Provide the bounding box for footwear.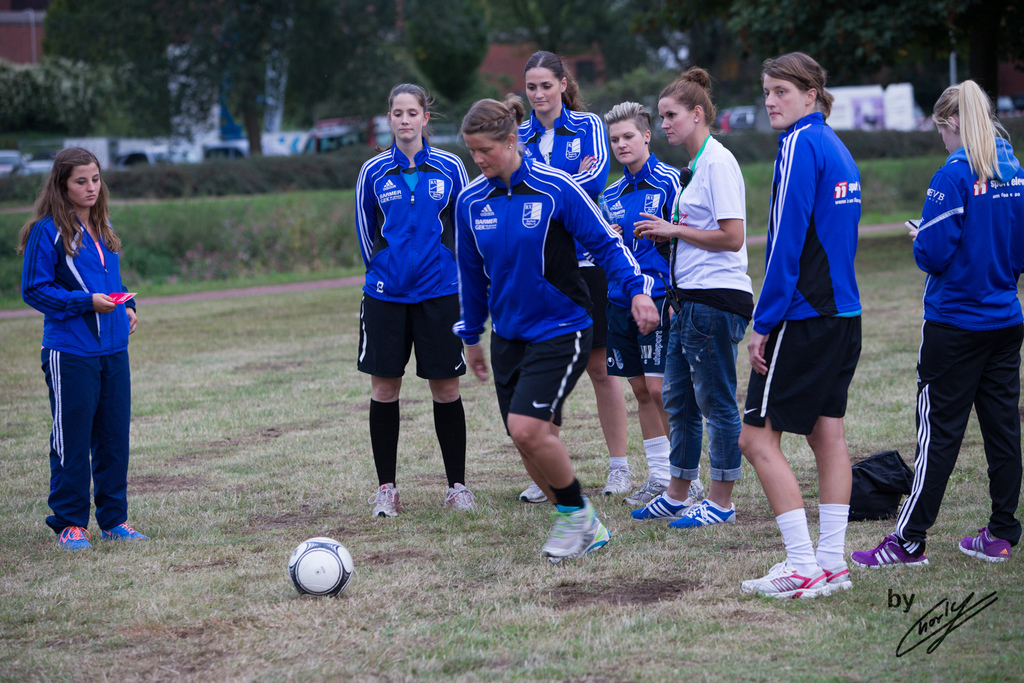
{"left": 630, "top": 480, "right": 710, "bottom": 506}.
